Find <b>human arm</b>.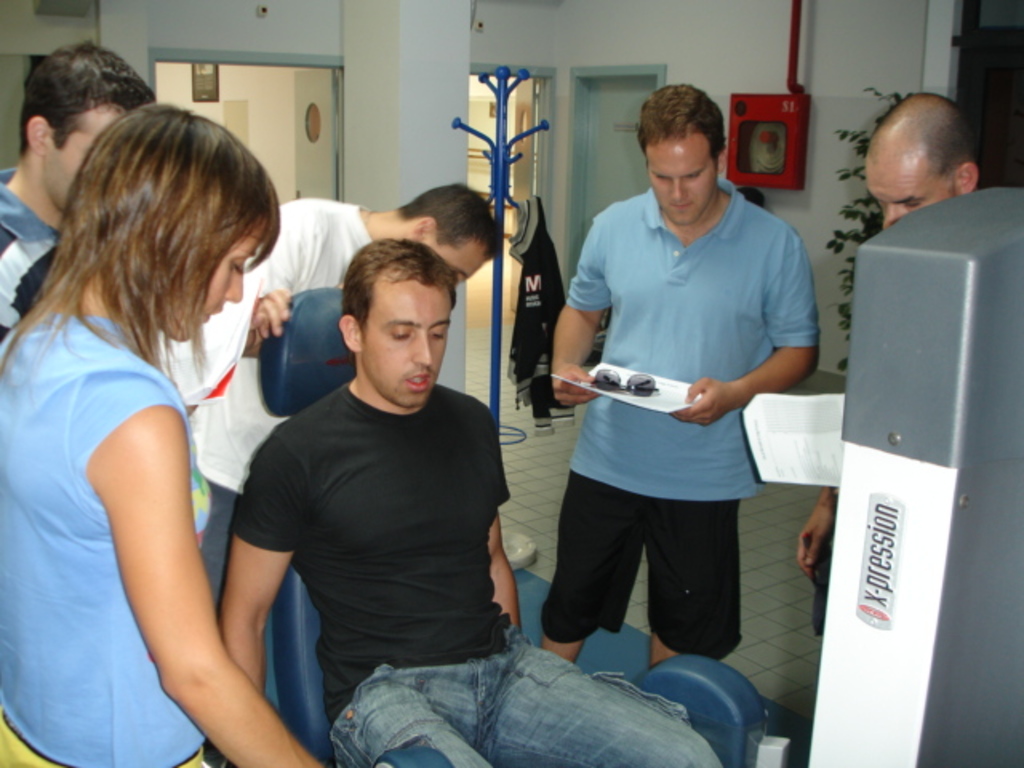
crop(117, 389, 274, 746).
